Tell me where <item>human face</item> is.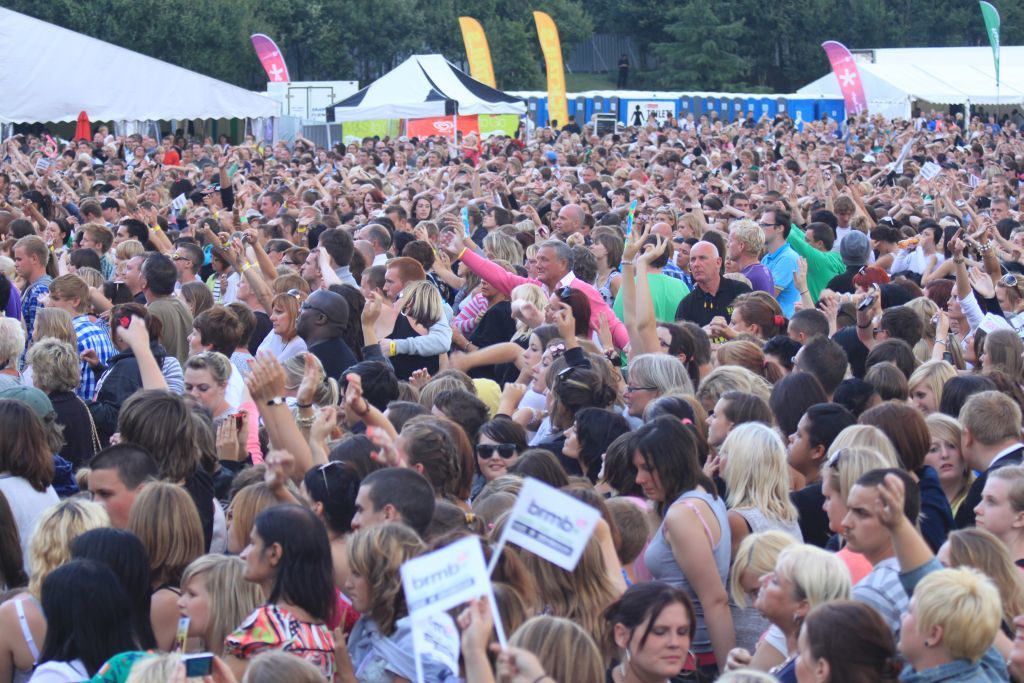
<item>human face</item> is at {"x1": 82, "y1": 235, "x2": 99, "y2": 253}.
